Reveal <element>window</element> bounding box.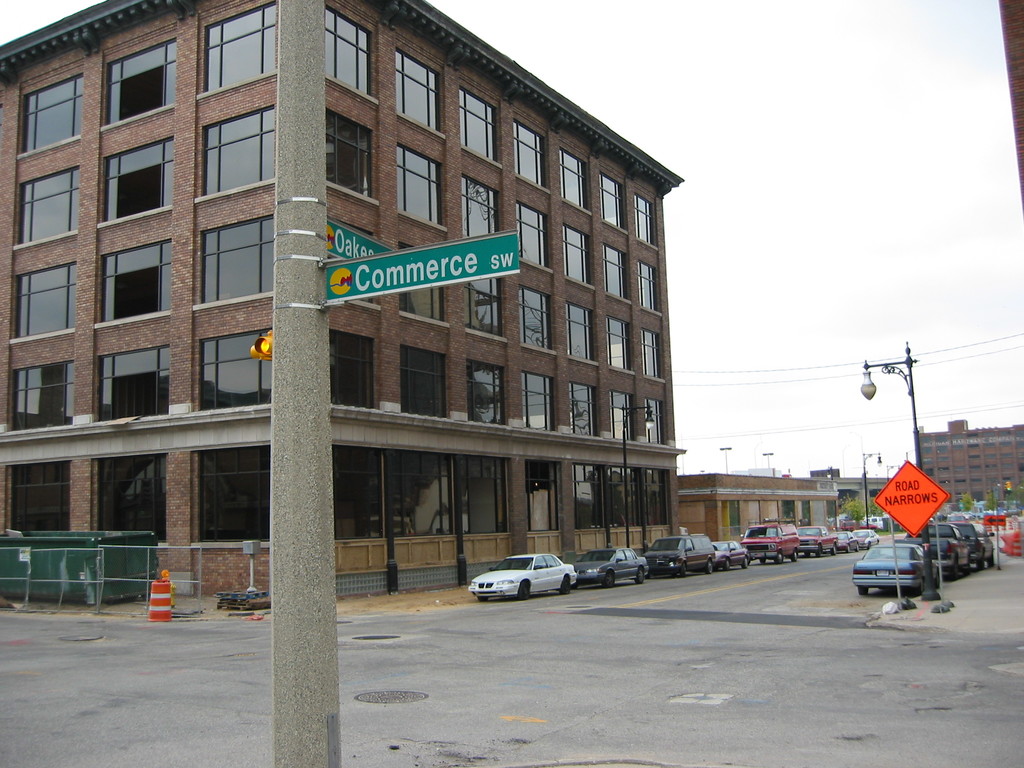
Revealed: crop(399, 344, 445, 415).
